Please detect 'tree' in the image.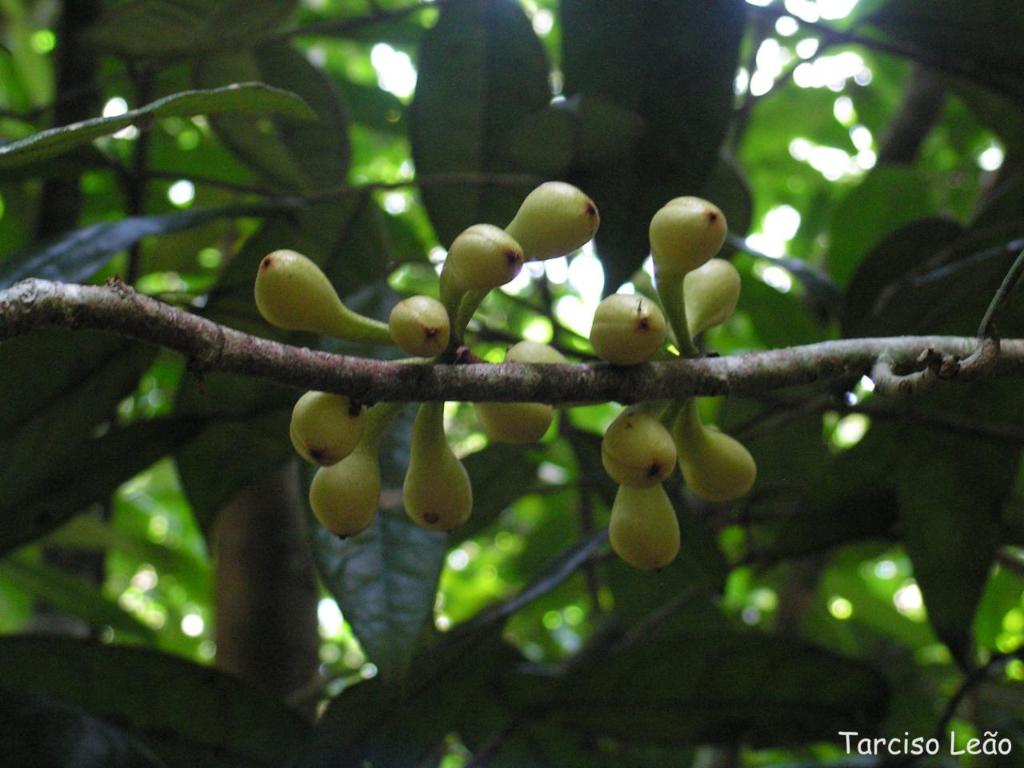
x1=0 y1=0 x2=1023 y2=767.
